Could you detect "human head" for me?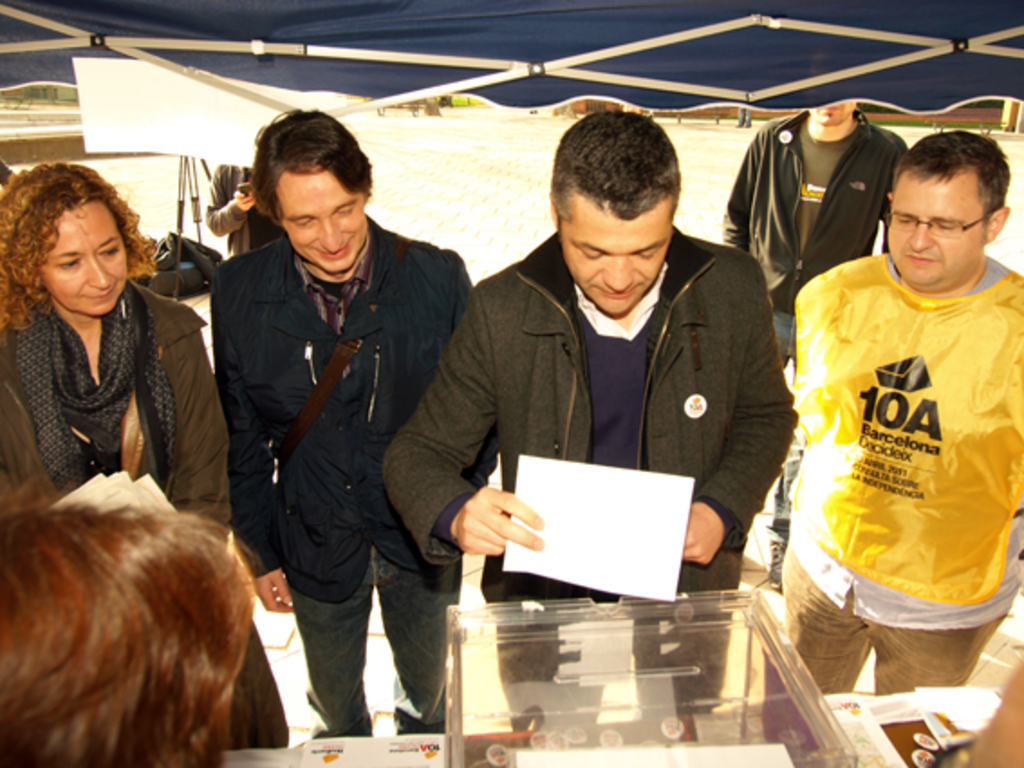
Detection result: 870:125:1008:295.
